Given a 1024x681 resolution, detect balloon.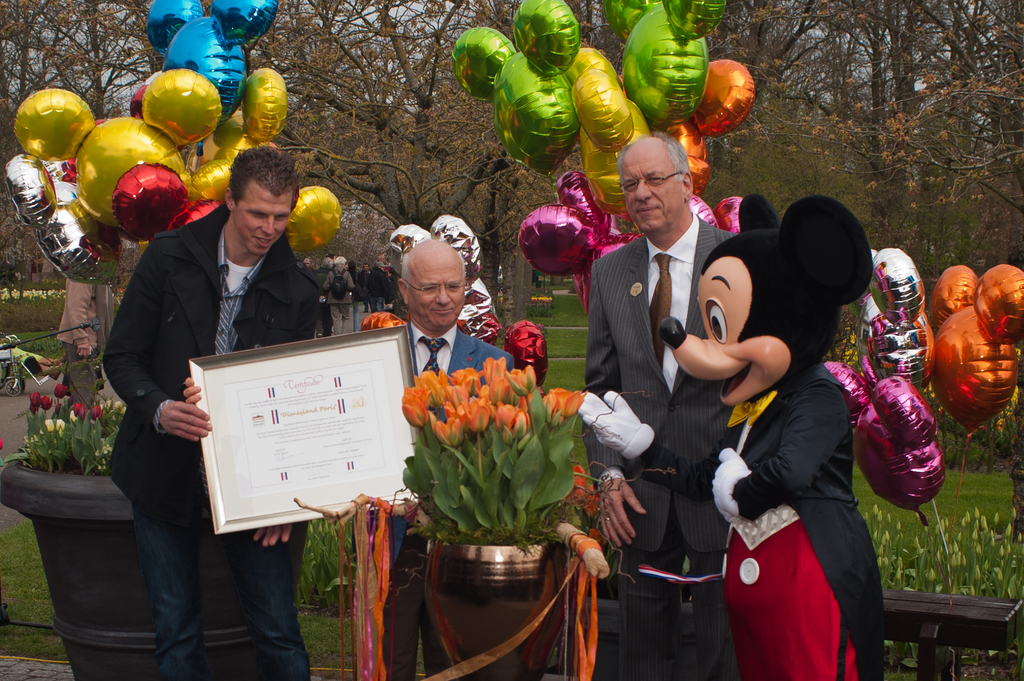
<bbox>662, 58, 758, 195</bbox>.
